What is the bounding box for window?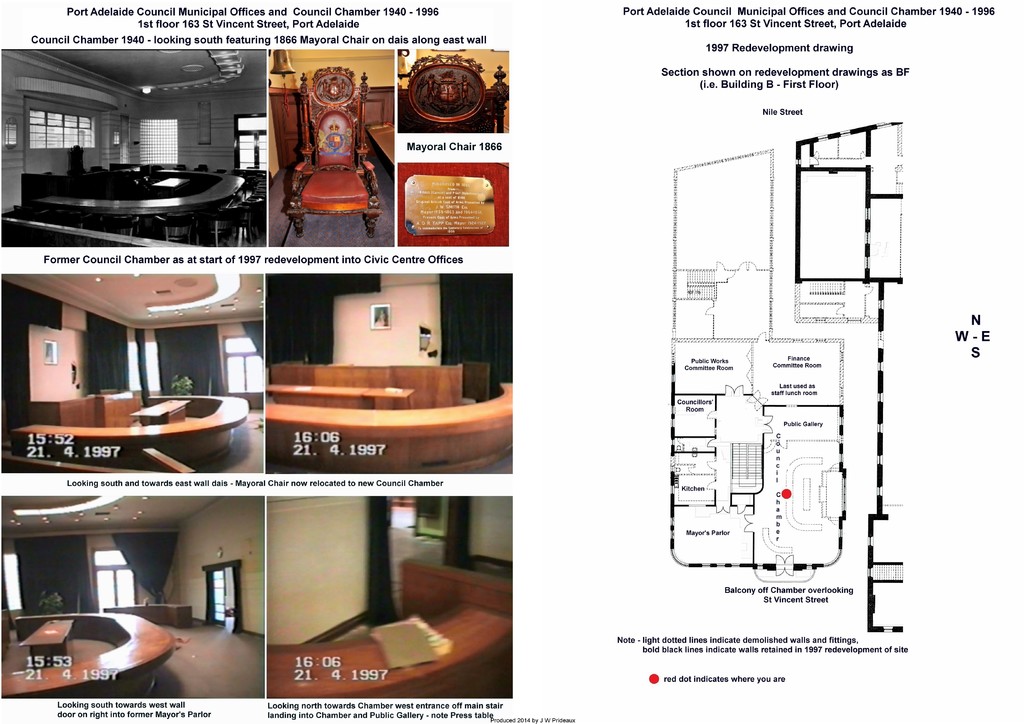
2:548:19:614.
